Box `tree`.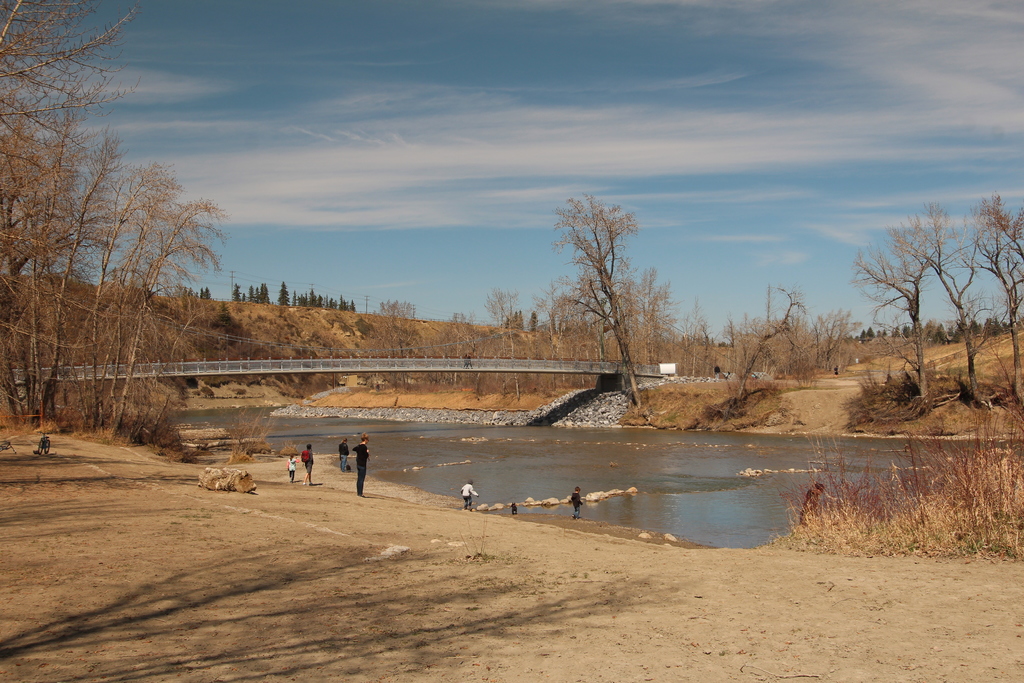
710/289/854/425.
